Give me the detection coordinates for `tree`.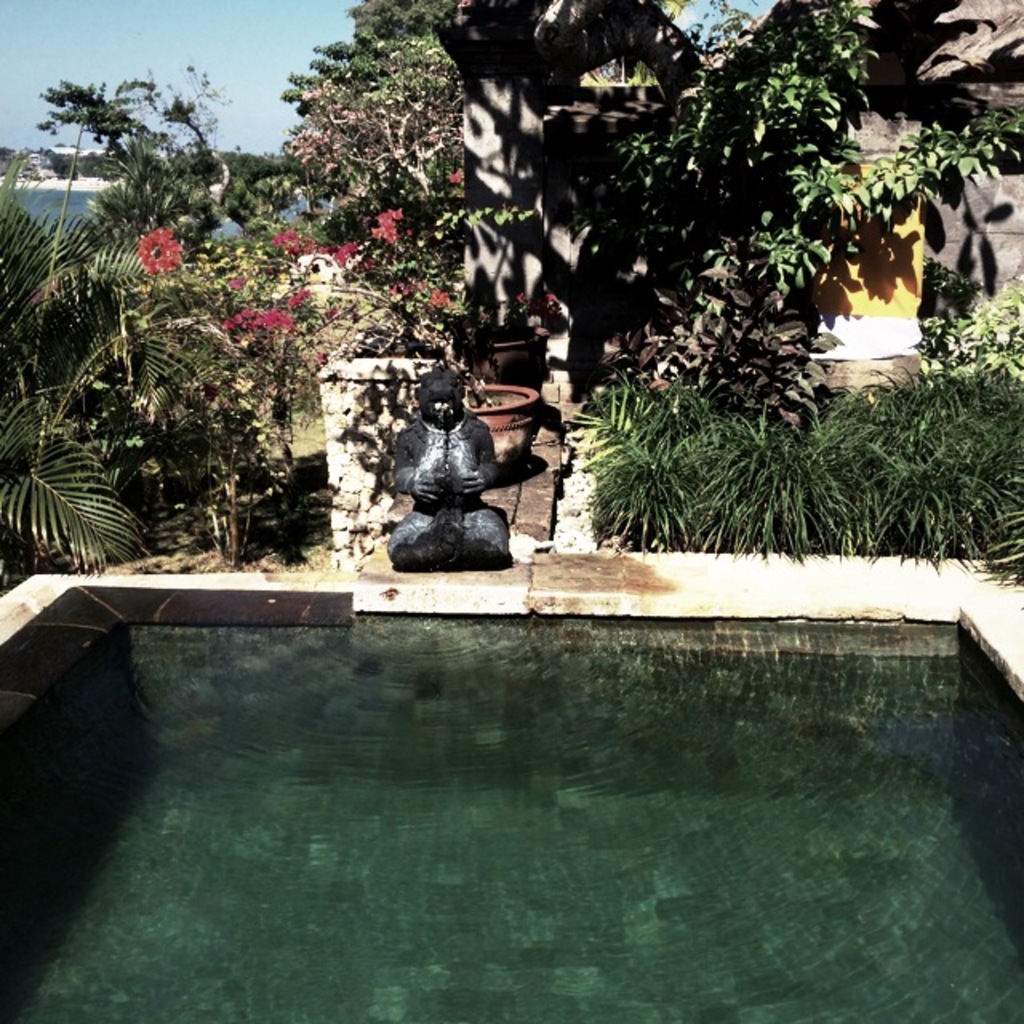
region(302, 0, 464, 336).
